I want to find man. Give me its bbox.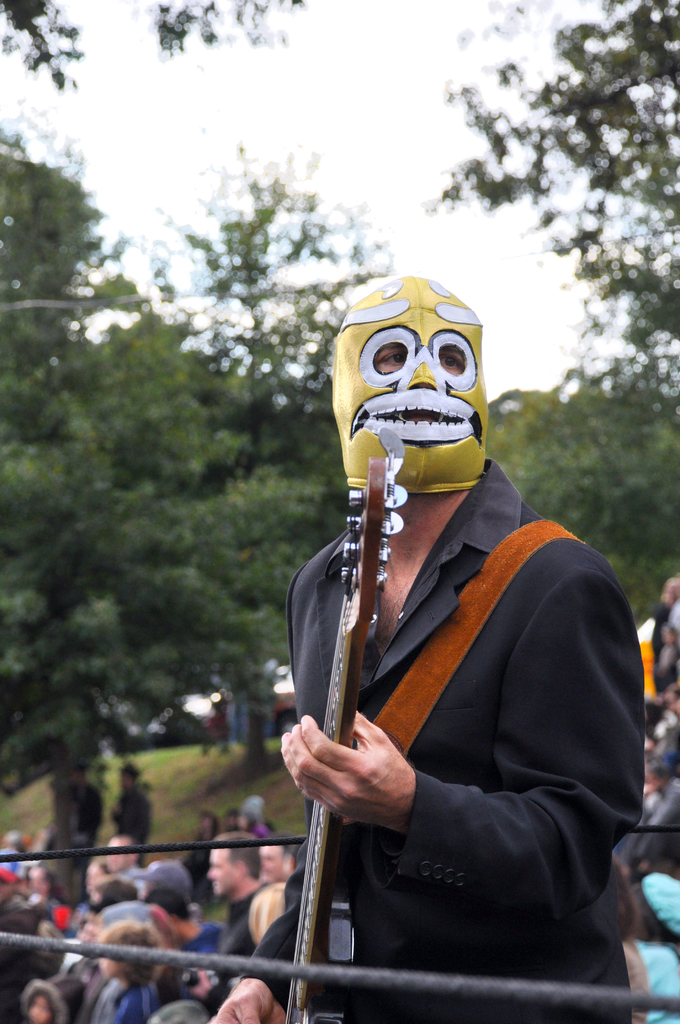
BBox(201, 826, 268, 959).
